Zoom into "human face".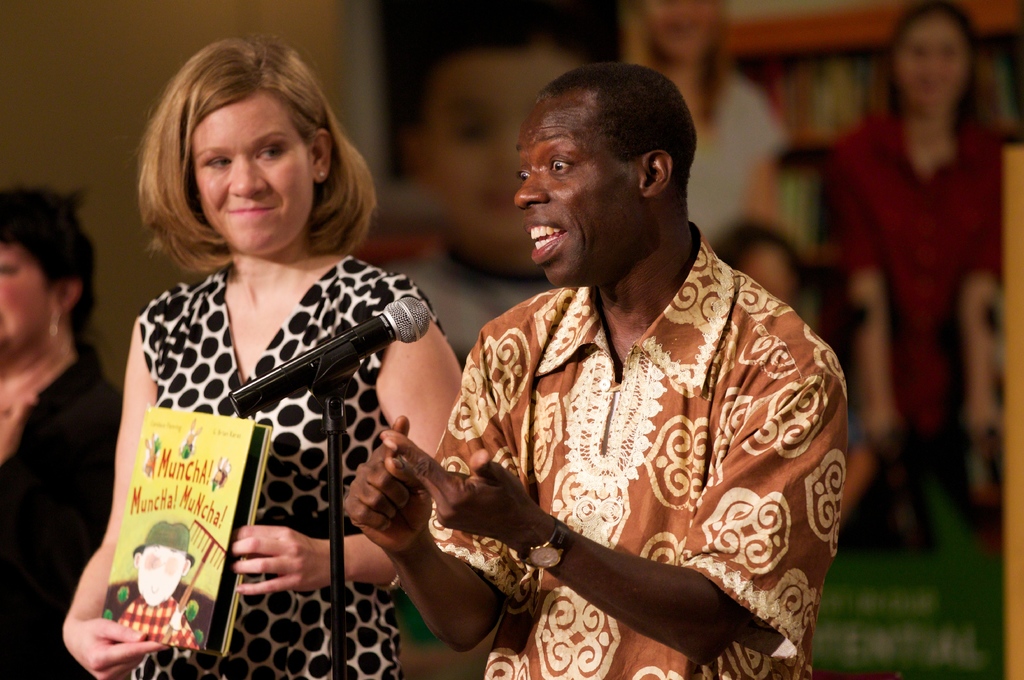
Zoom target: rect(647, 0, 721, 67).
